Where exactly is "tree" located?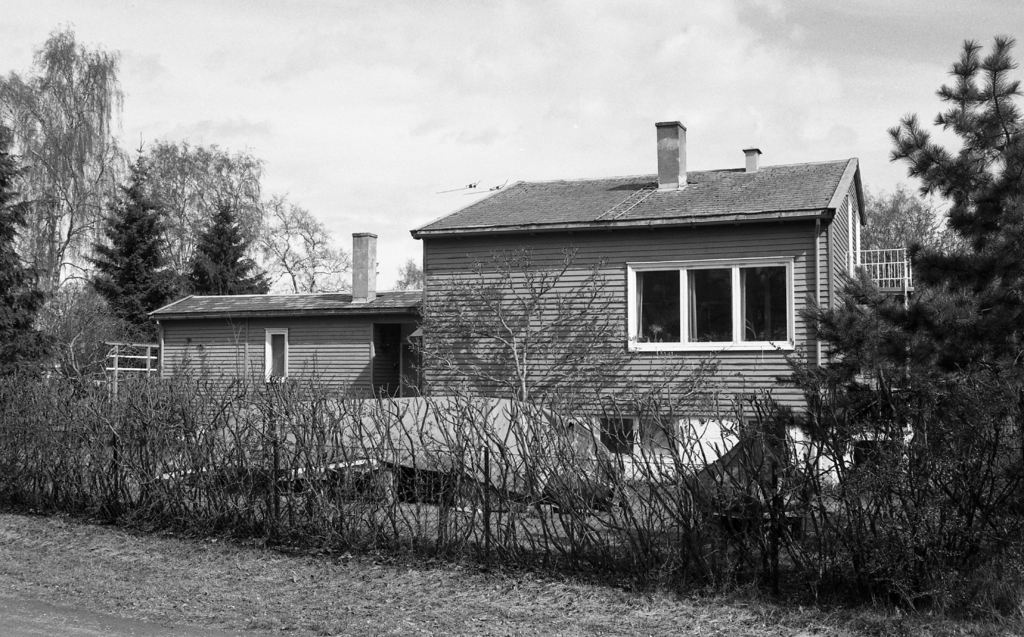
Its bounding box is x1=0, y1=117, x2=58, y2=397.
